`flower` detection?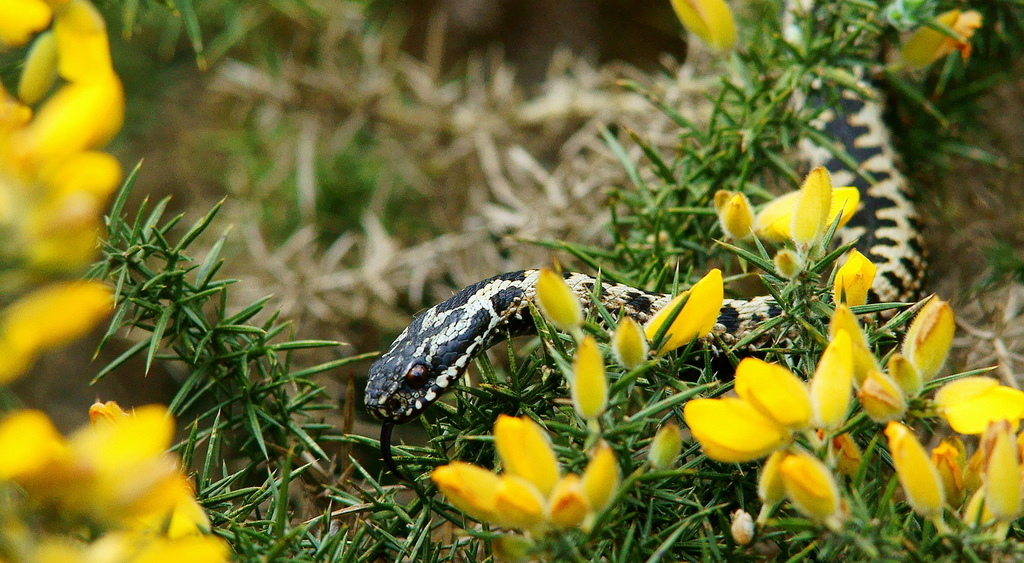
left=611, top=315, right=648, bottom=374
